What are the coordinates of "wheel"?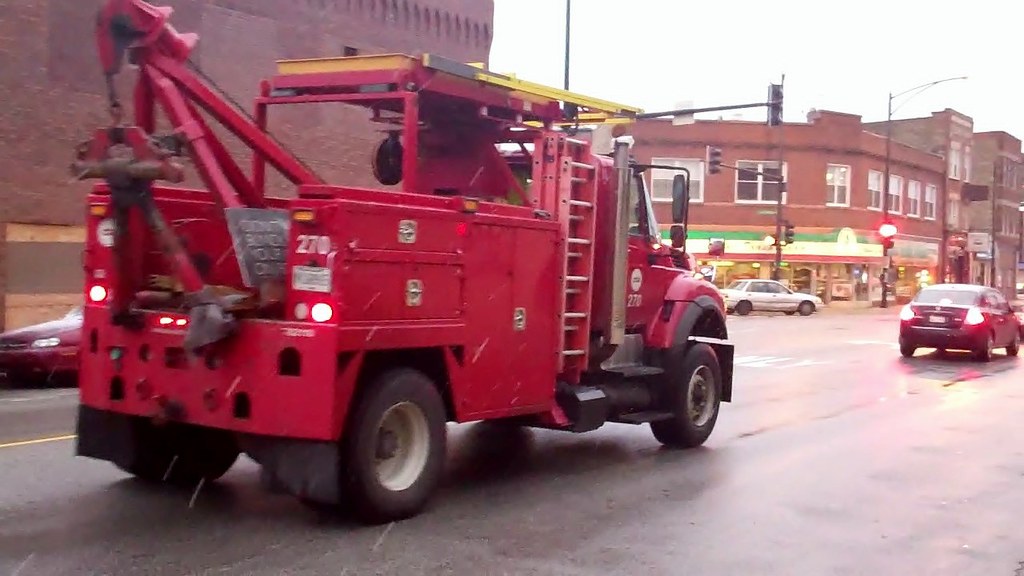
left=650, top=341, right=726, bottom=443.
